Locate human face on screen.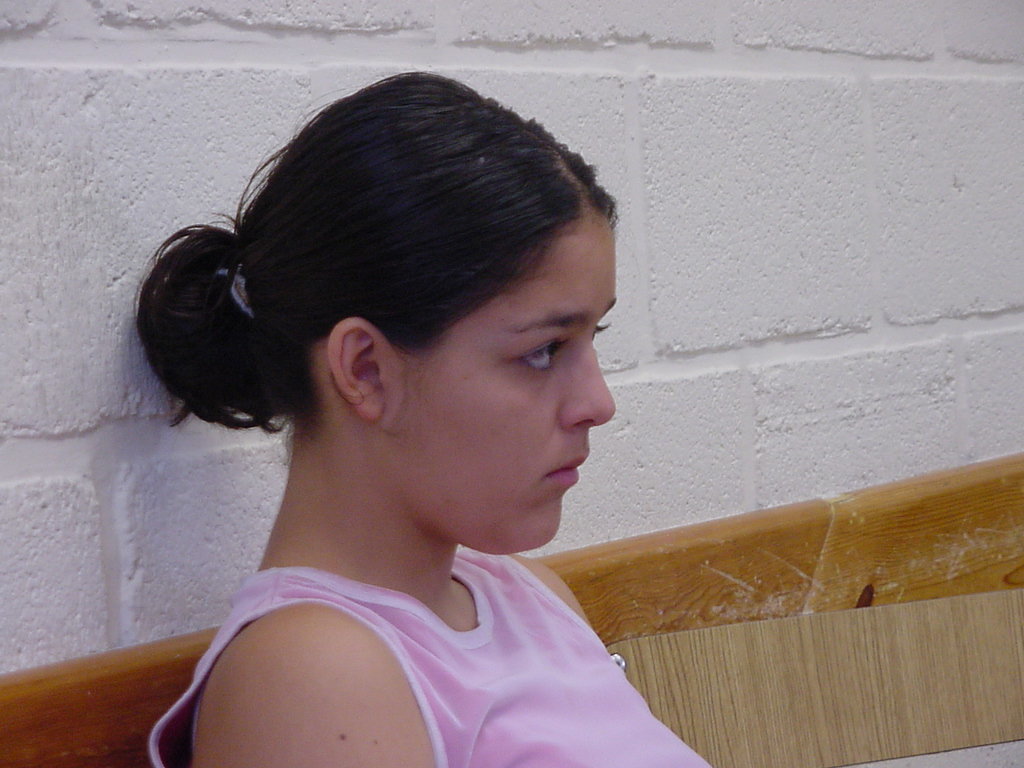
On screen at [x1=386, y1=216, x2=619, y2=554].
